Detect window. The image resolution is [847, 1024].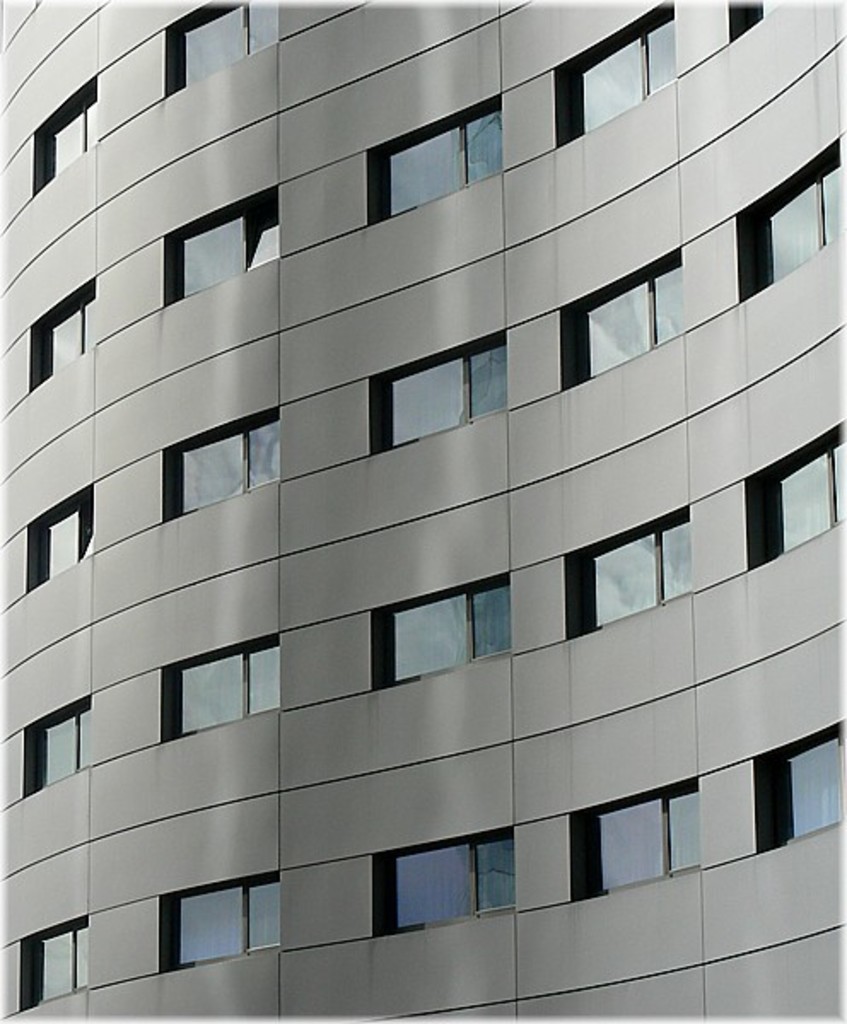
(558, 503, 692, 628).
